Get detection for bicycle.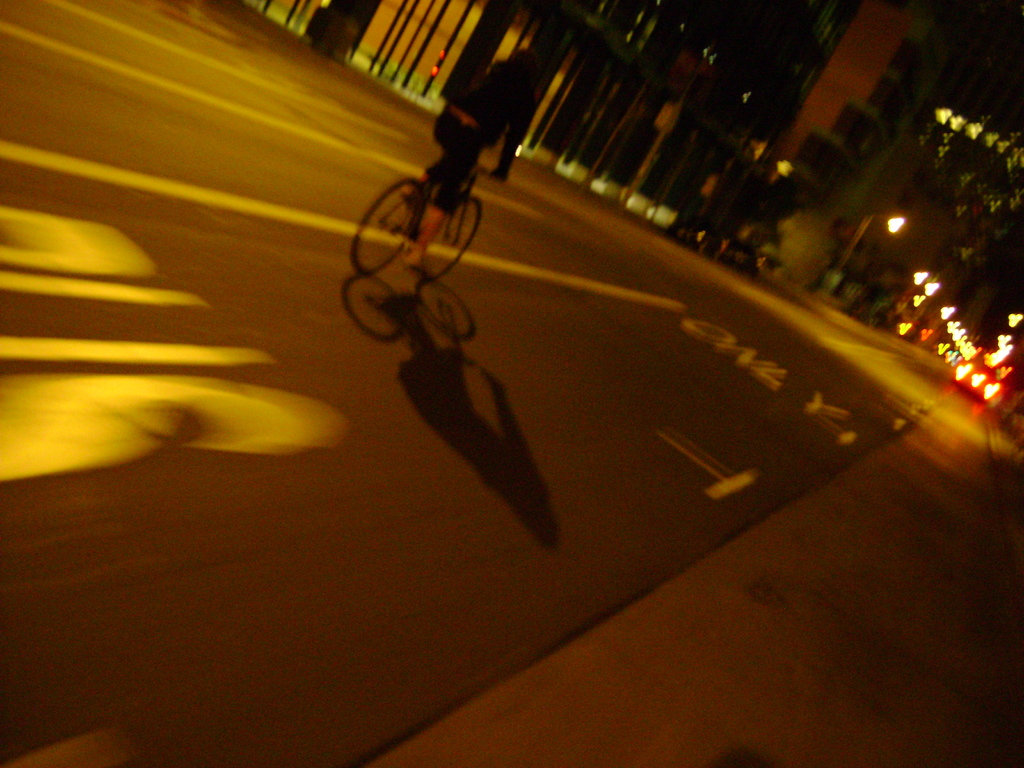
Detection: box(351, 157, 508, 281).
